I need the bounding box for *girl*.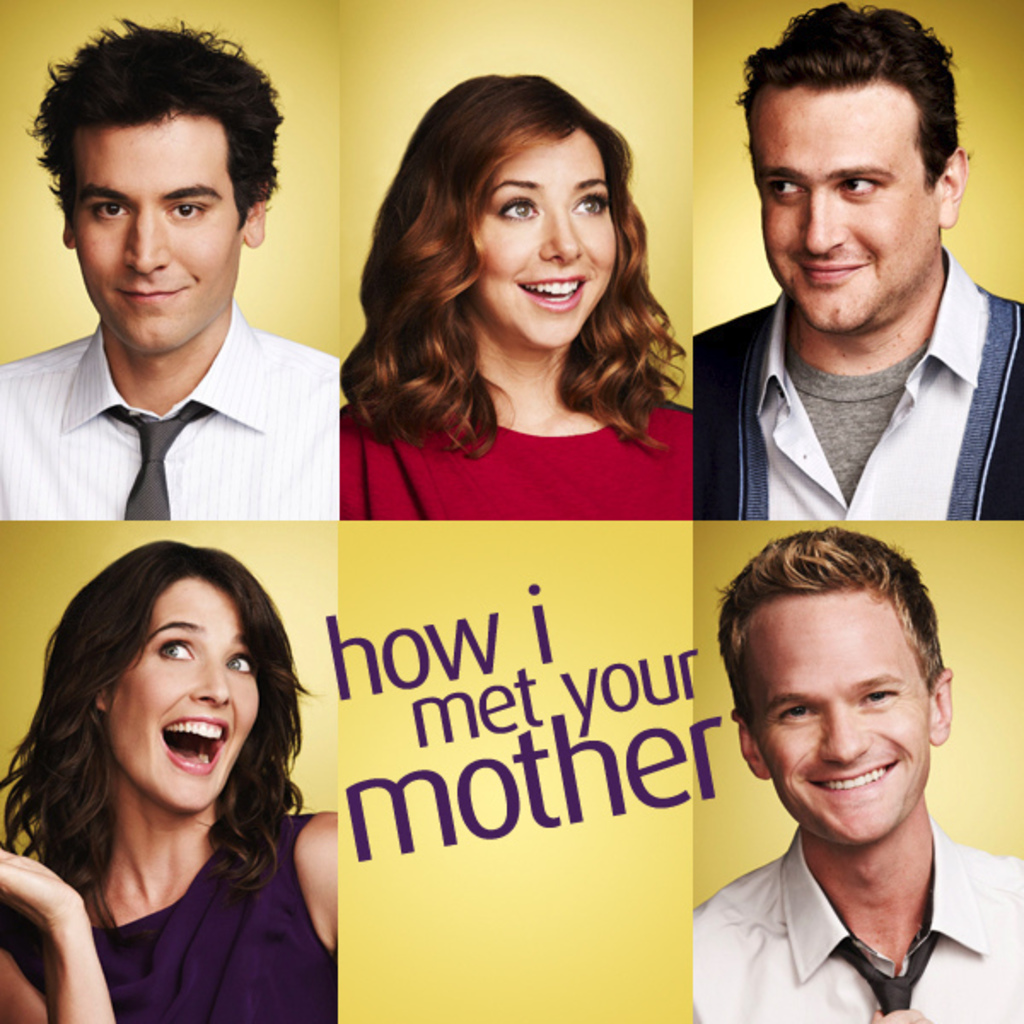
Here it is: select_region(336, 70, 695, 522).
